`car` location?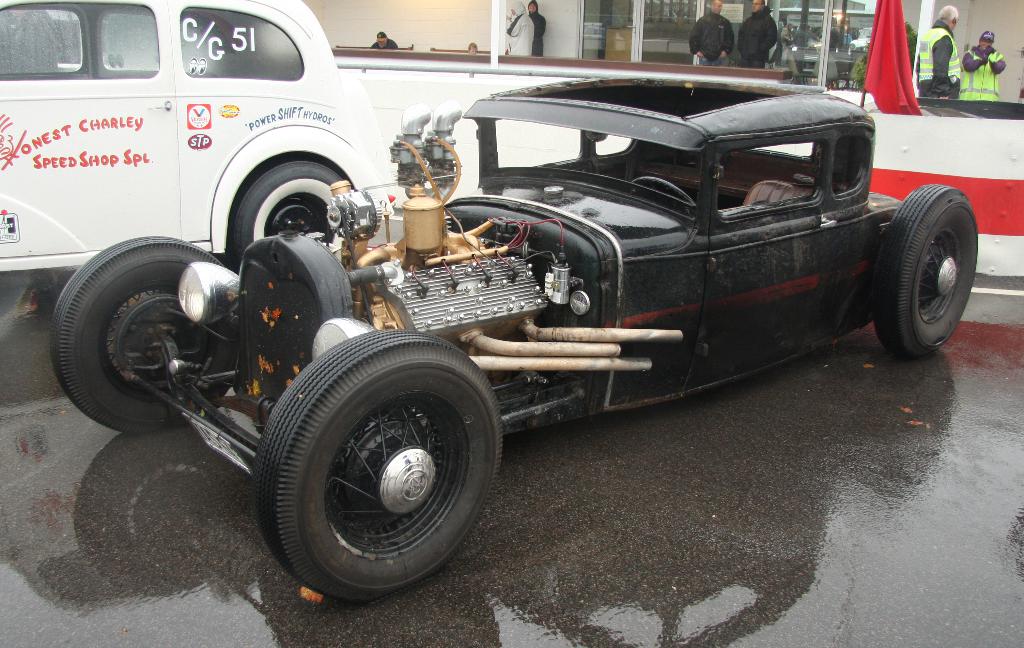
x1=0 y1=0 x2=394 y2=273
